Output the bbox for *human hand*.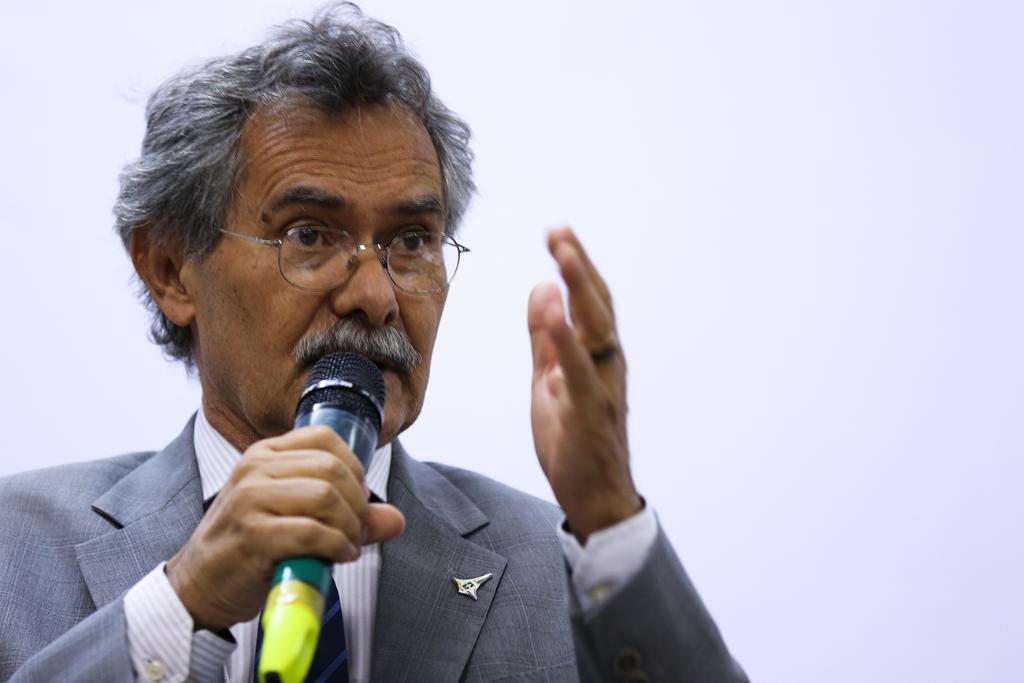
BBox(524, 210, 640, 421).
